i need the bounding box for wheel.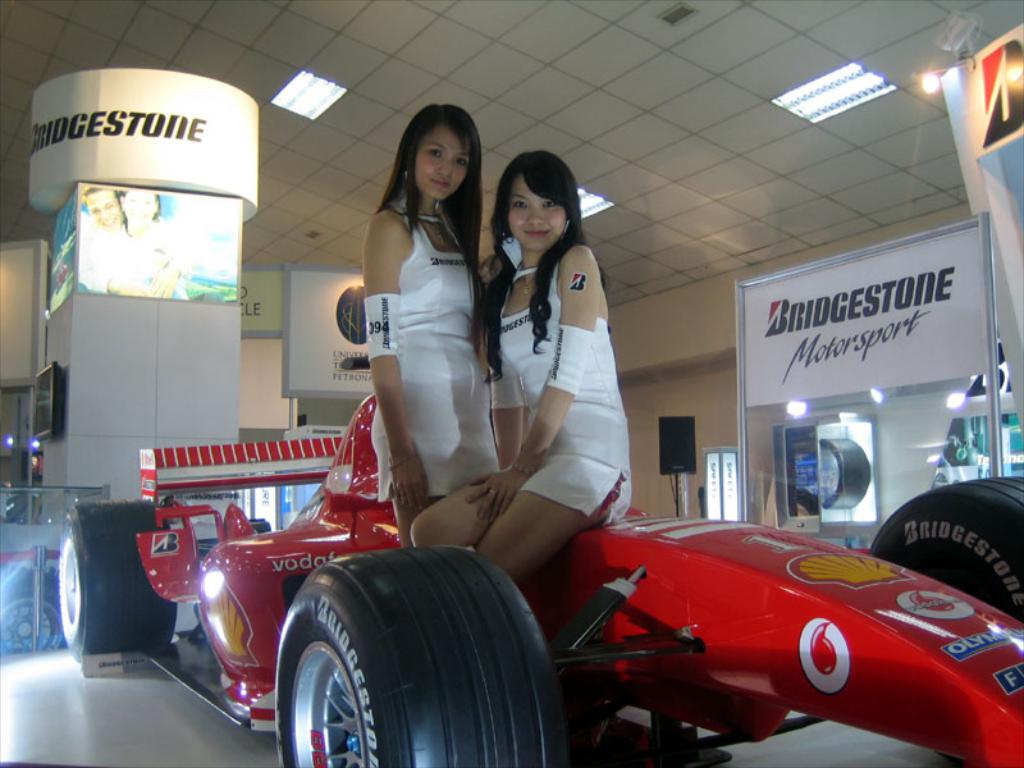
Here it is: x1=869, y1=475, x2=1023, y2=631.
